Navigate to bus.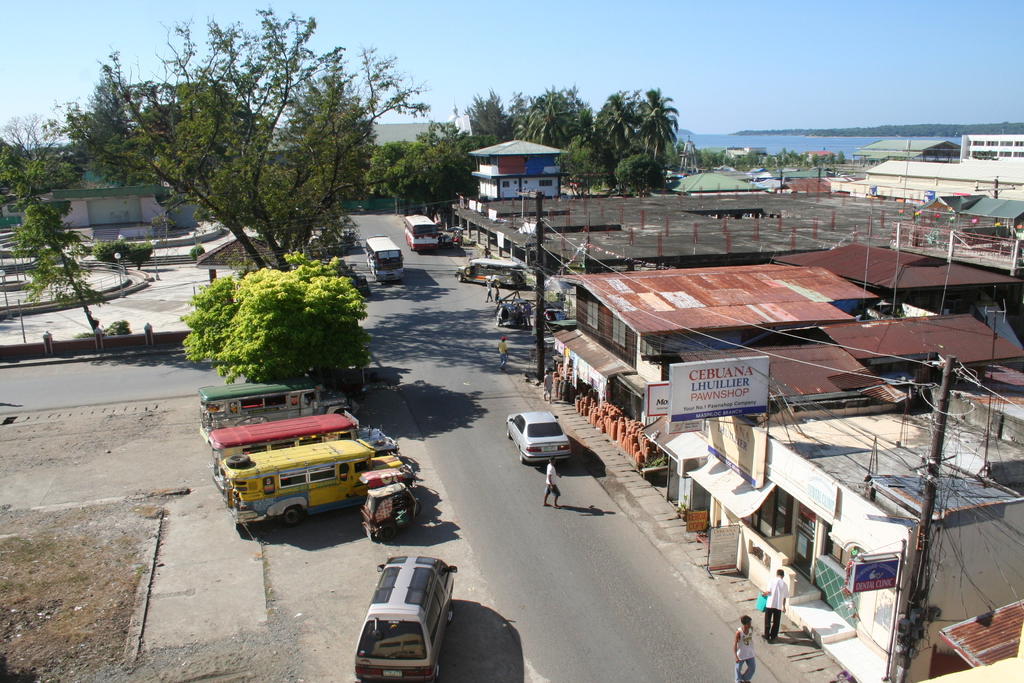
Navigation target: <region>196, 377, 350, 425</region>.
